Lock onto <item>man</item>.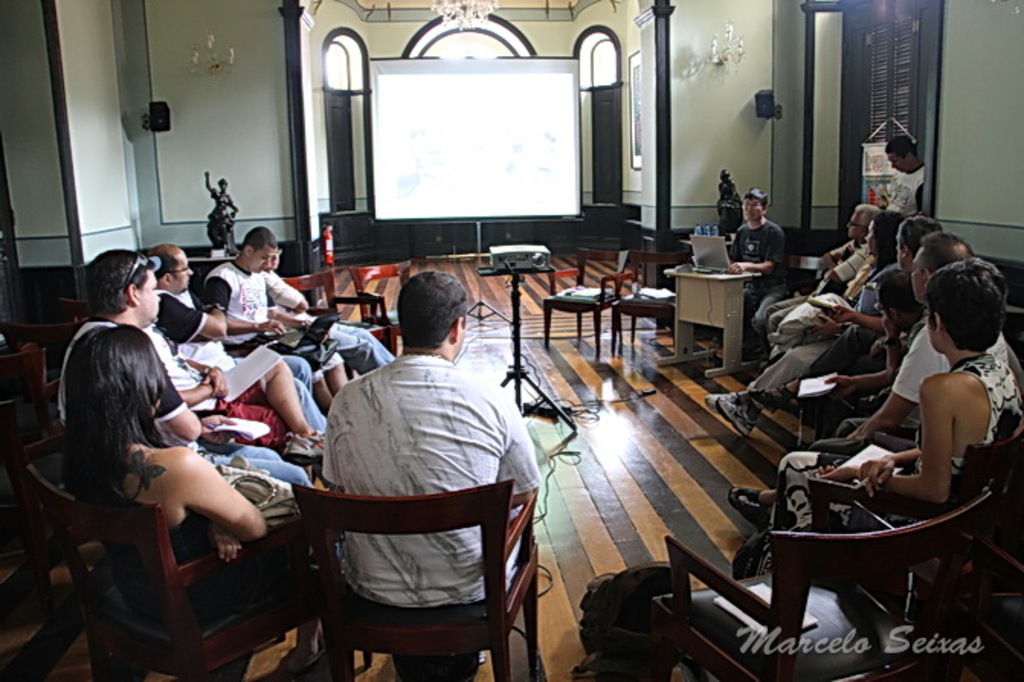
Locked: region(687, 185, 791, 365).
